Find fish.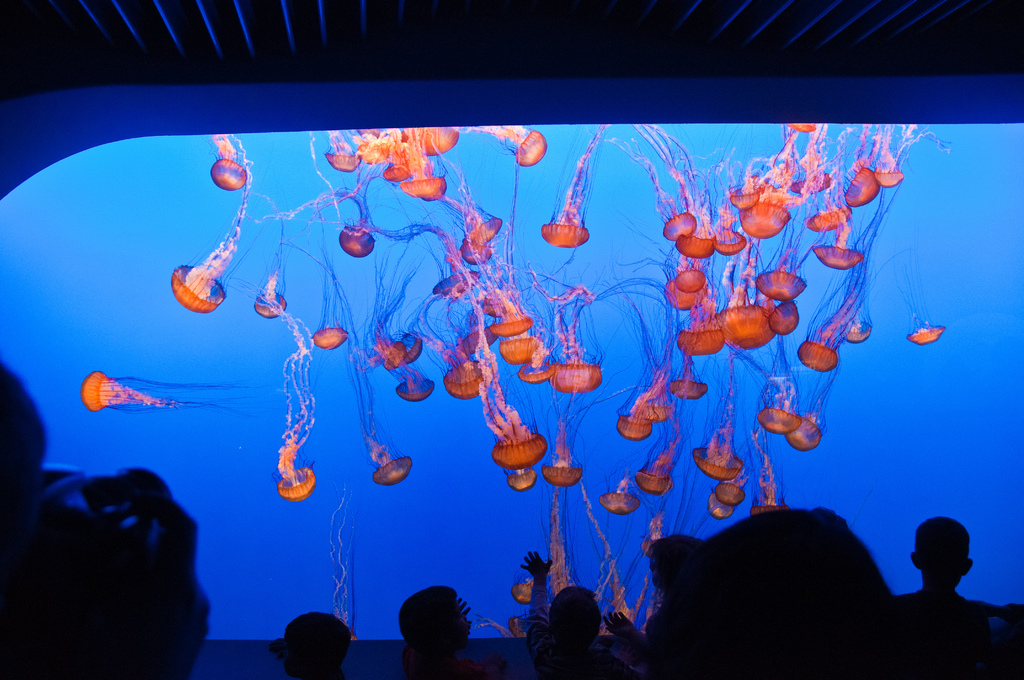
BBox(79, 370, 263, 421).
